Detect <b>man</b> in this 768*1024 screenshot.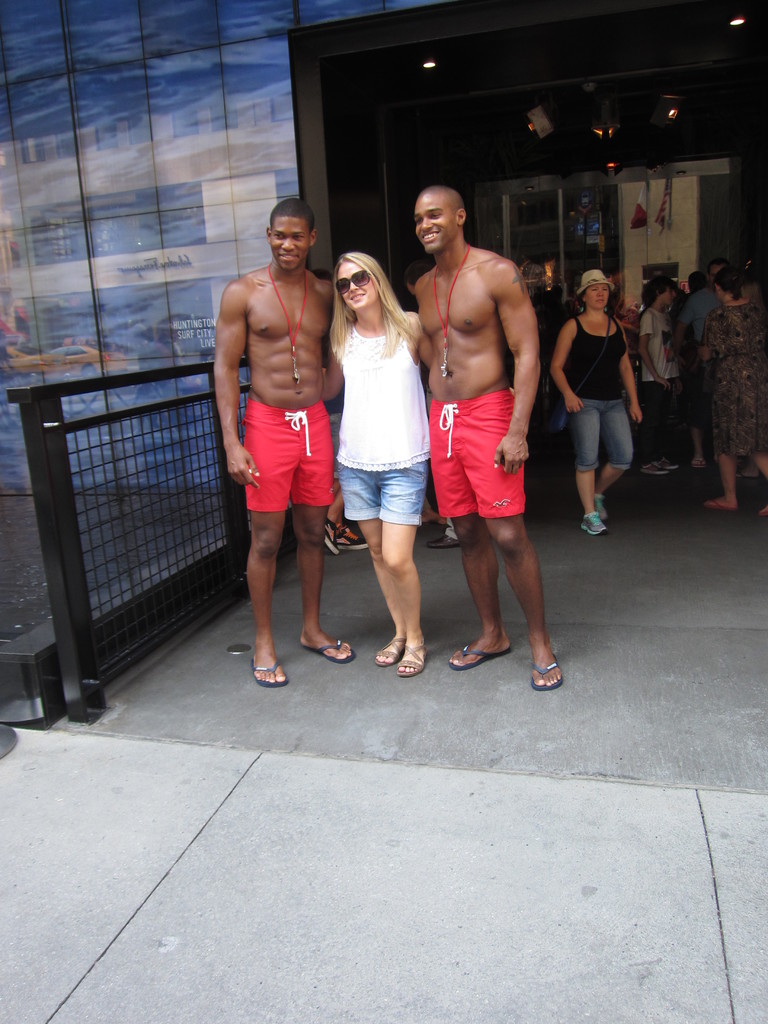
Detection: {"x1": 414, "y1": 170, "x2": 558, "y2": 669}.
